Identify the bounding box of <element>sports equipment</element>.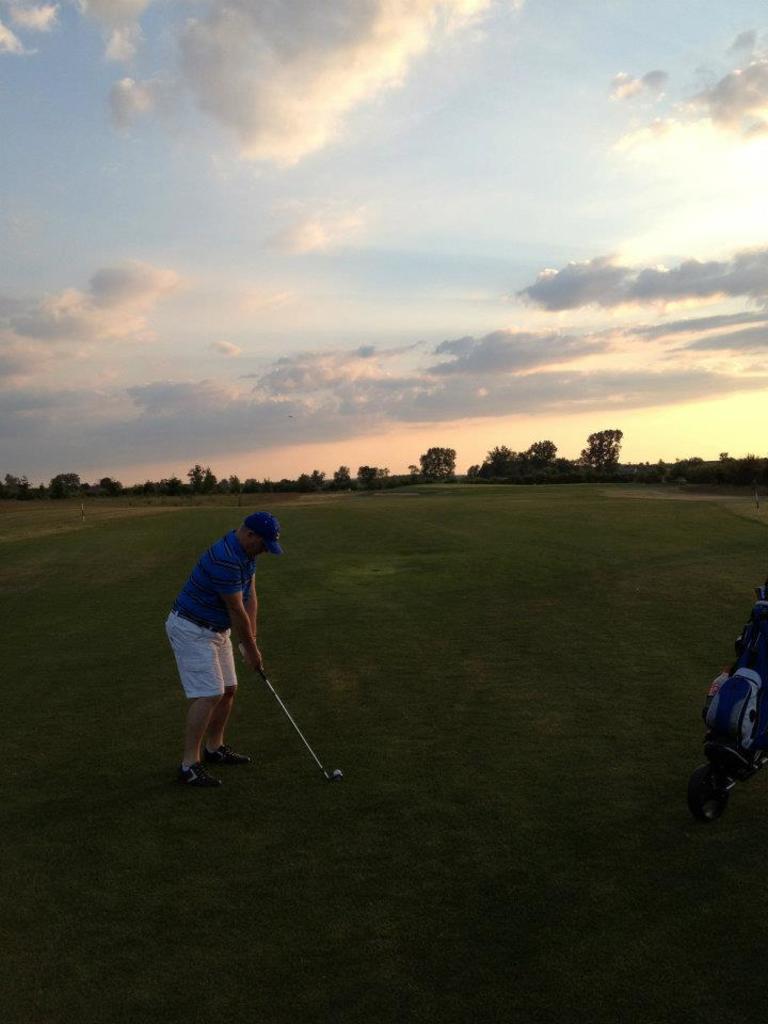
Rect(257, 662, 351, 789).
